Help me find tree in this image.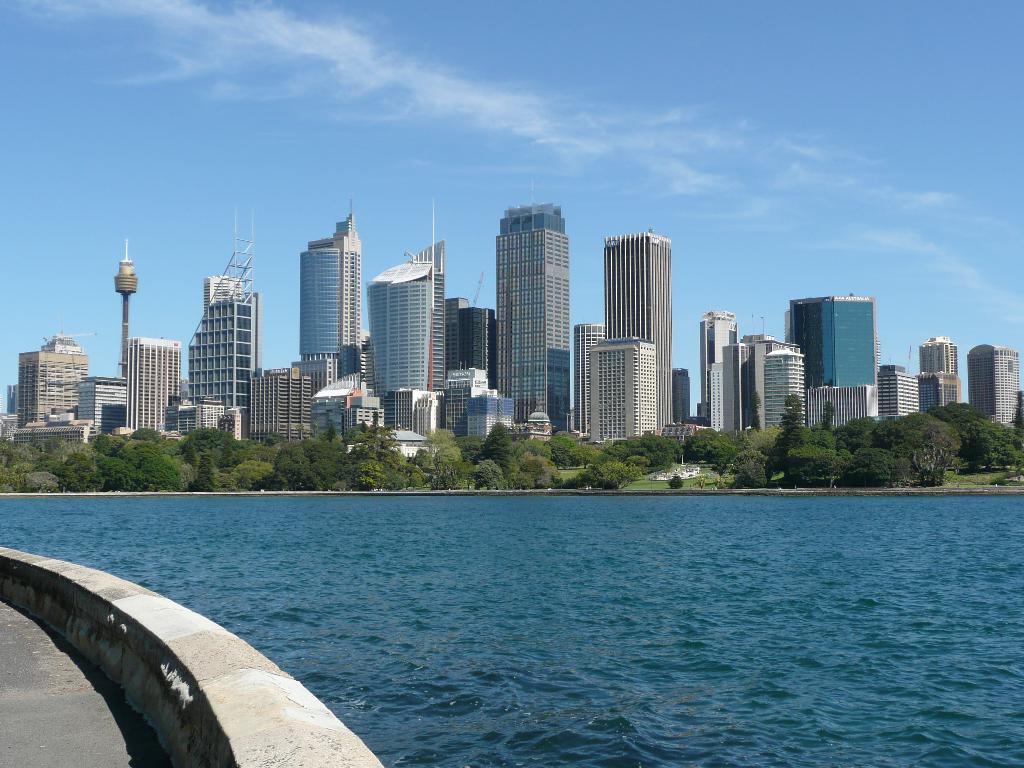
Found it: 175:425:248:461.
